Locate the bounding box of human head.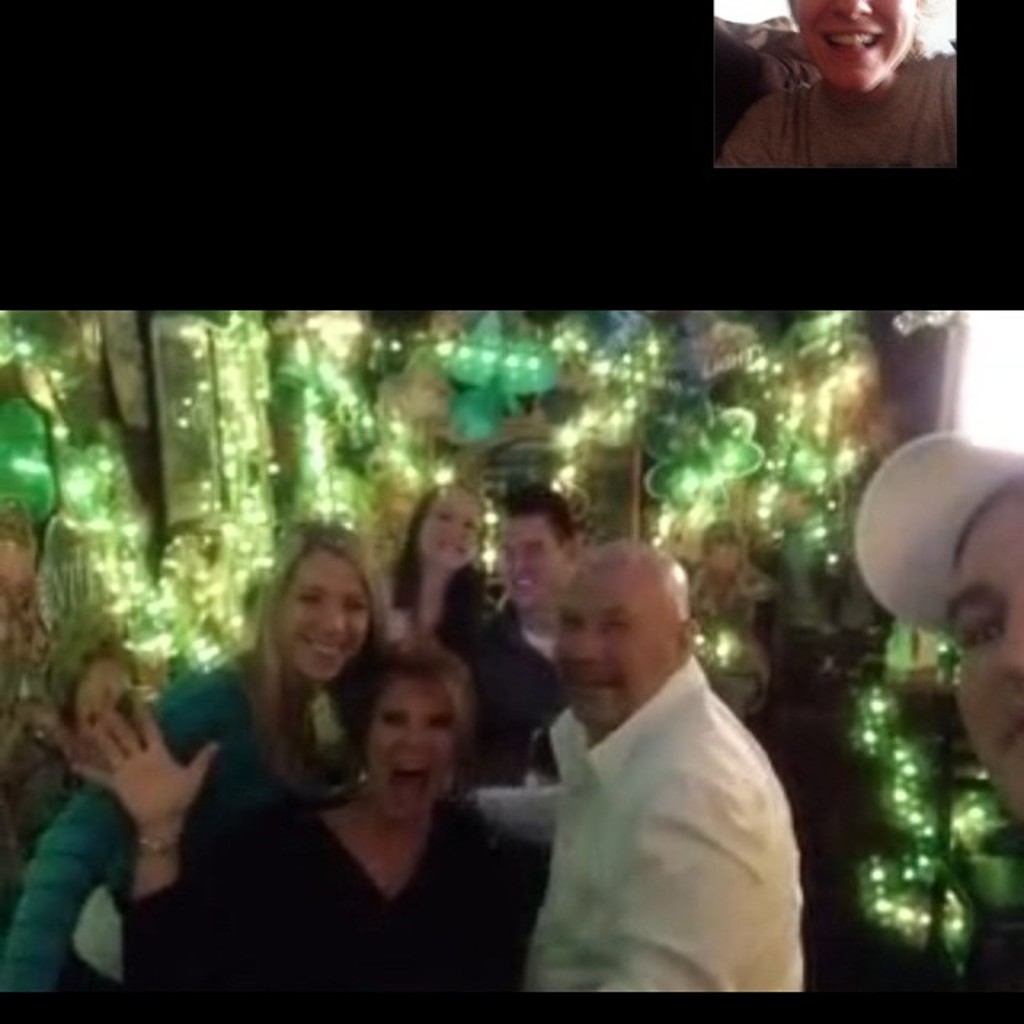
Bounding box: rect(549, 541, 701, 736).
